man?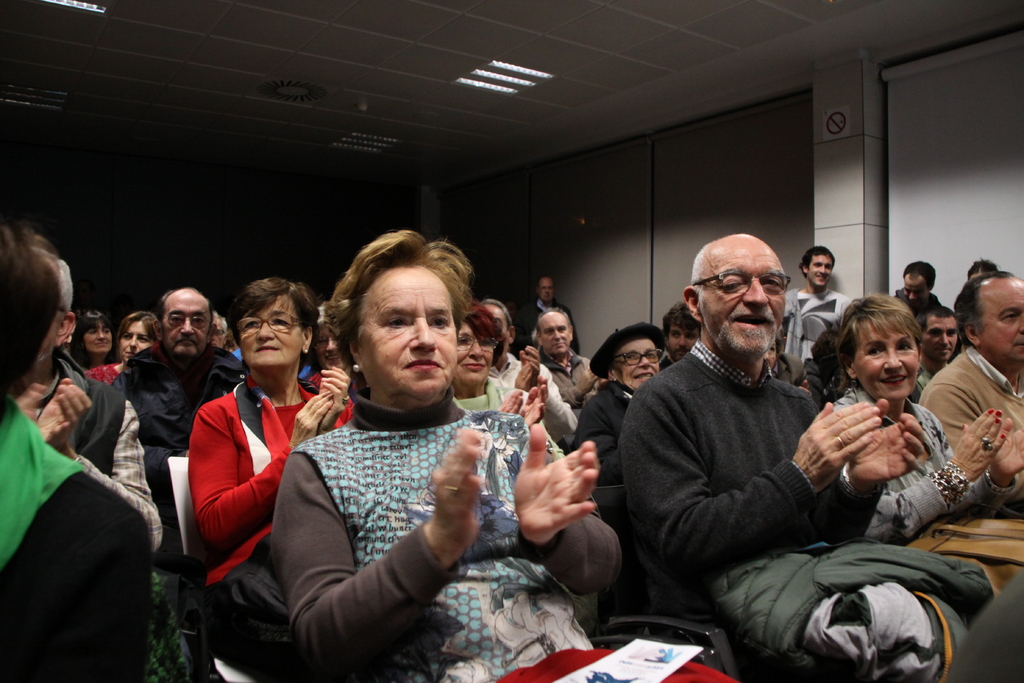
{"left": 207, "top": 310, "right": 228, "bottom": 350}
